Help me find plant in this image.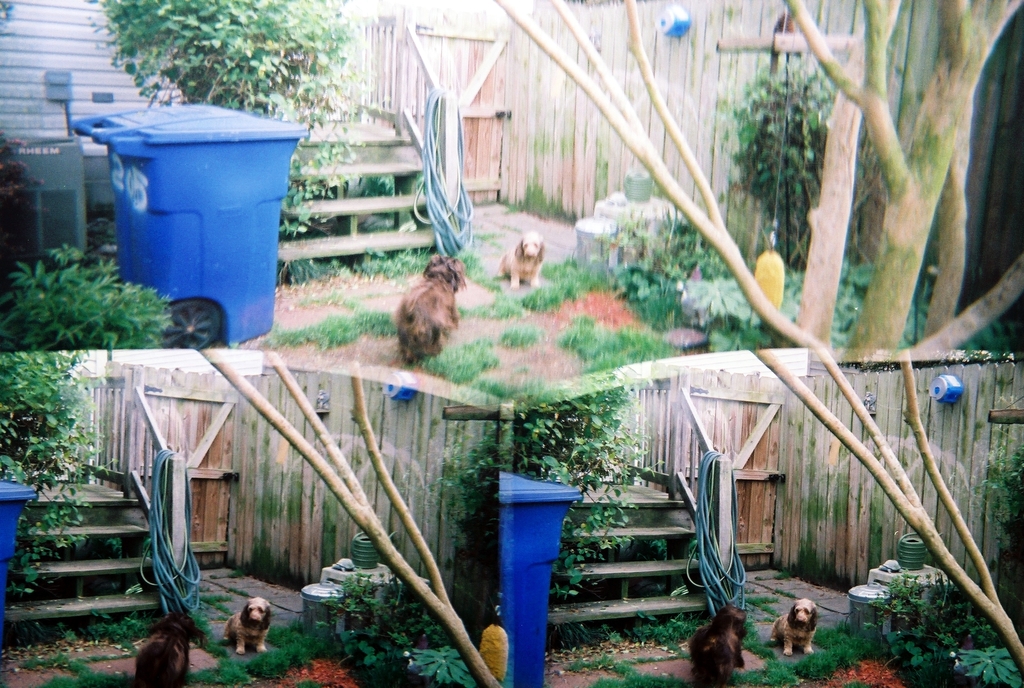
Found it: (x1=0, y1=347, x2=105, y2=608).
